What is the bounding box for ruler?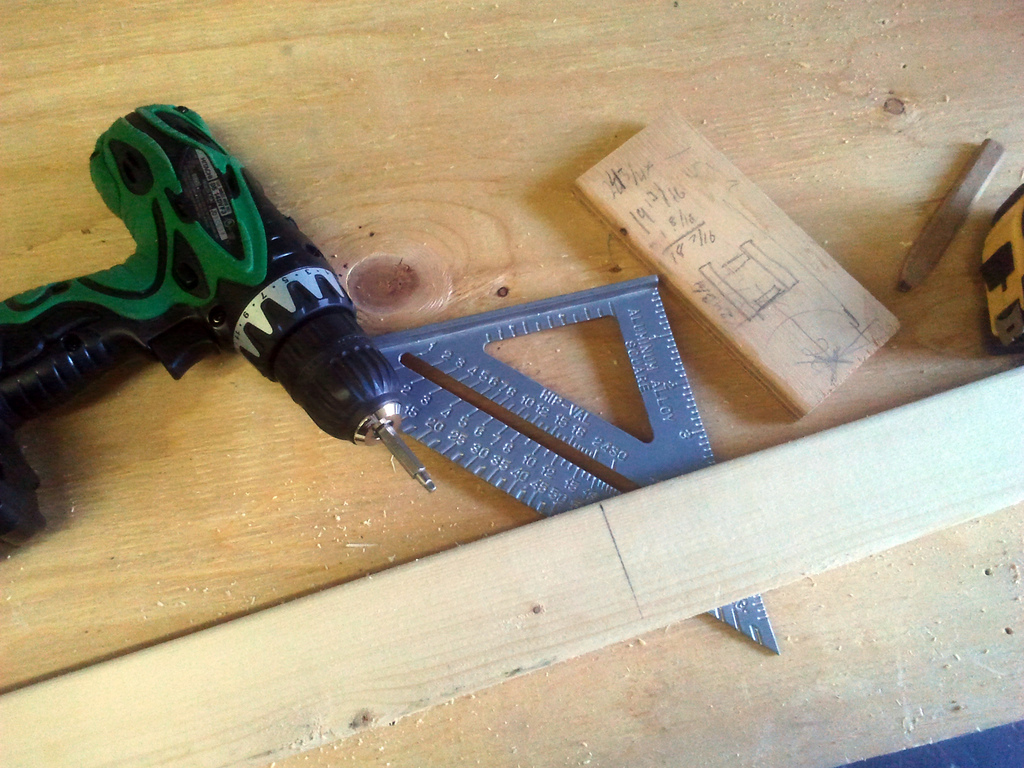
[left=367, top=275, right=777, bottom=651].
